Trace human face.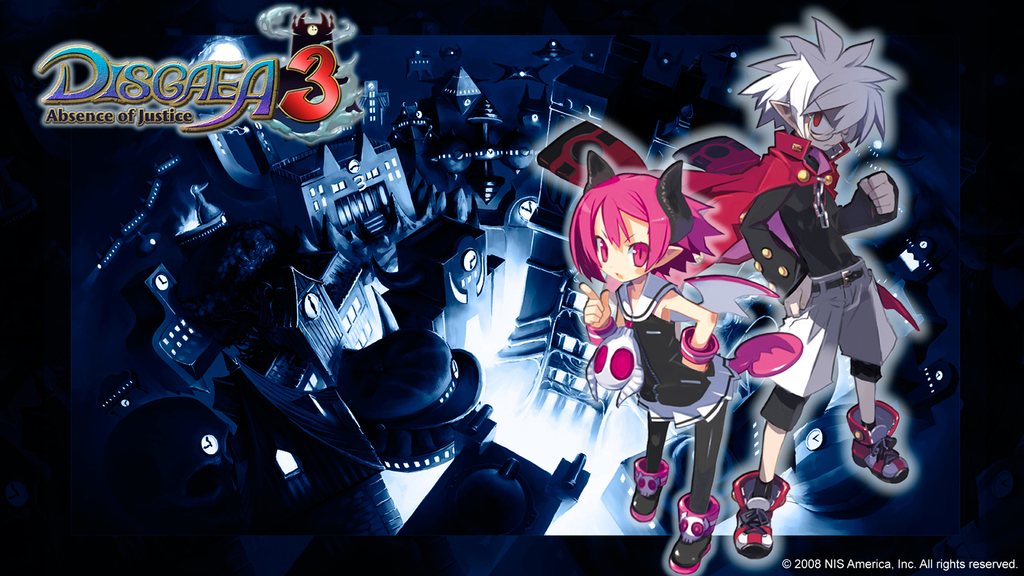
Traced to bbox=(804, 111, 837, 152).
